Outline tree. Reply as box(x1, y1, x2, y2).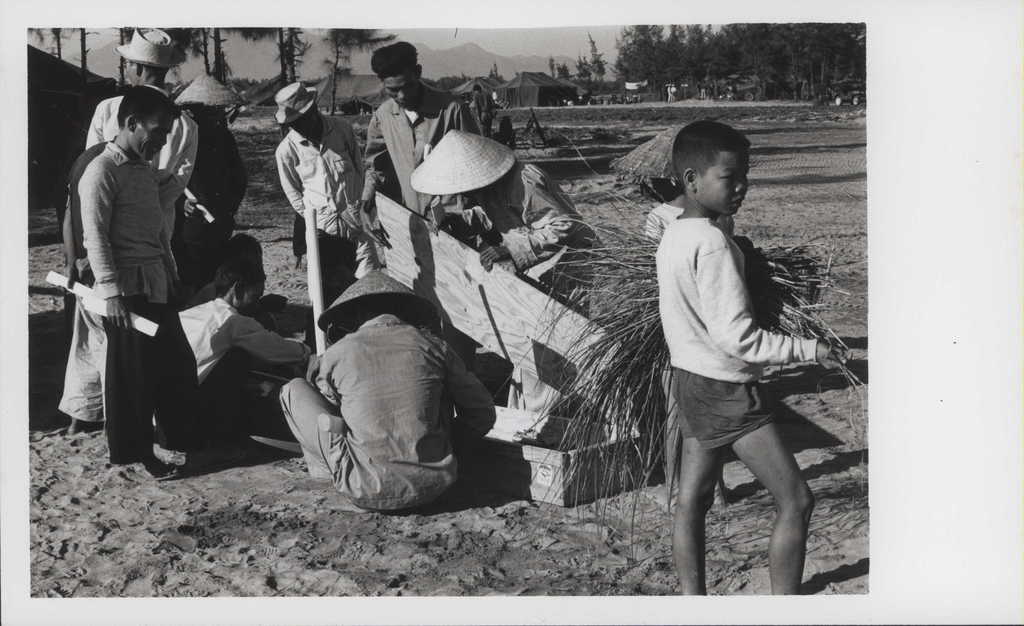
box(275, 24, 287, 79).
